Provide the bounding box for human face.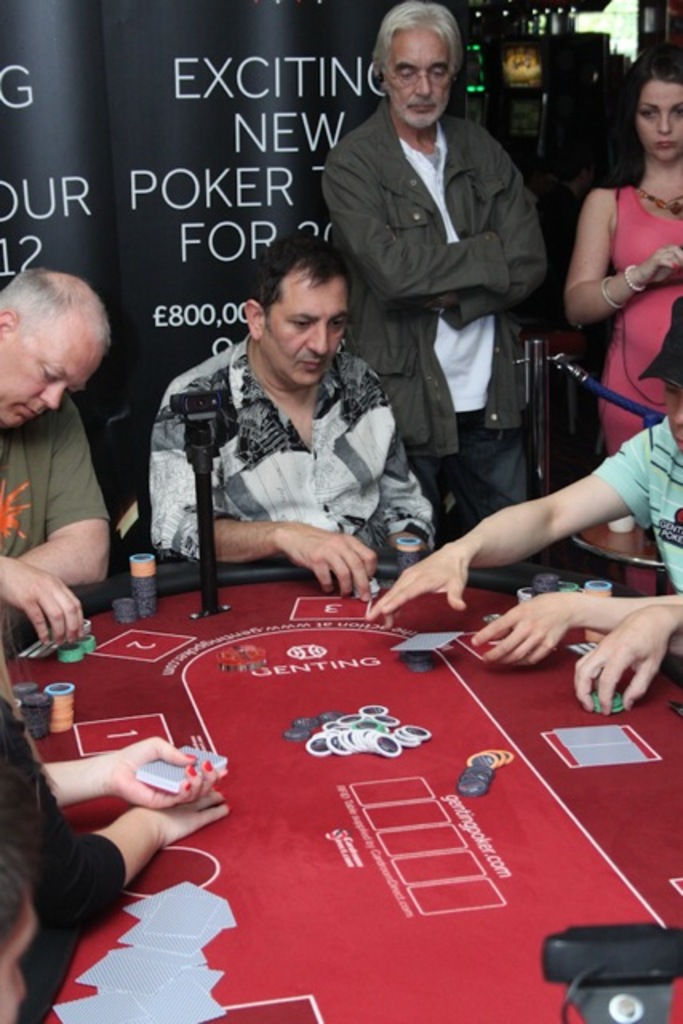
0 330 91 429.
